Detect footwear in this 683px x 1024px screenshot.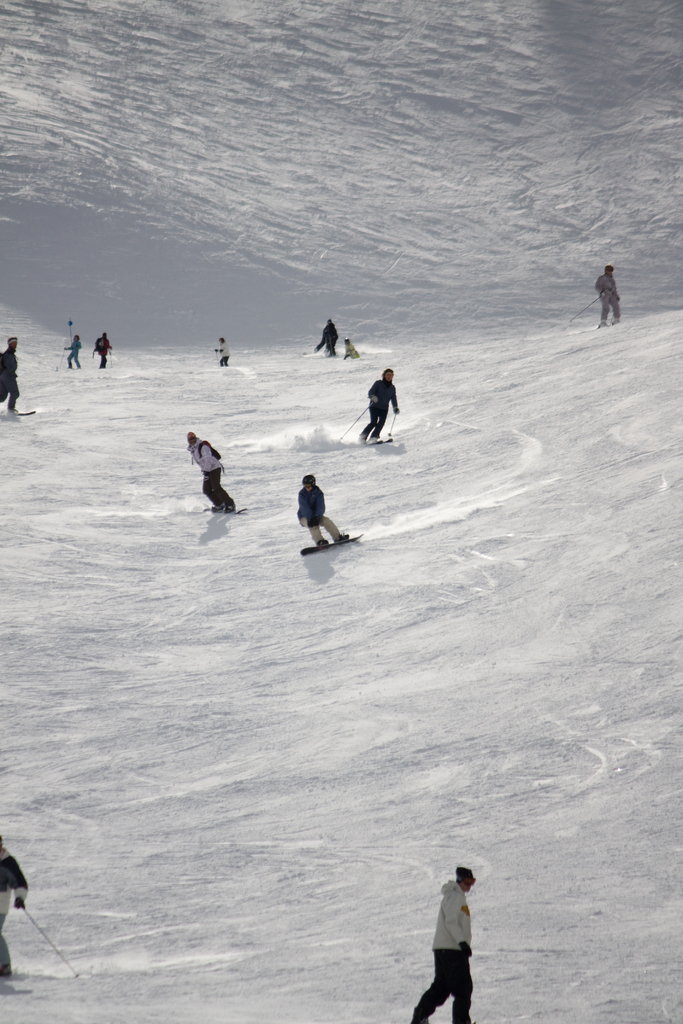
Detection: [x1=611, y1=316, x2=623, y2=324].
